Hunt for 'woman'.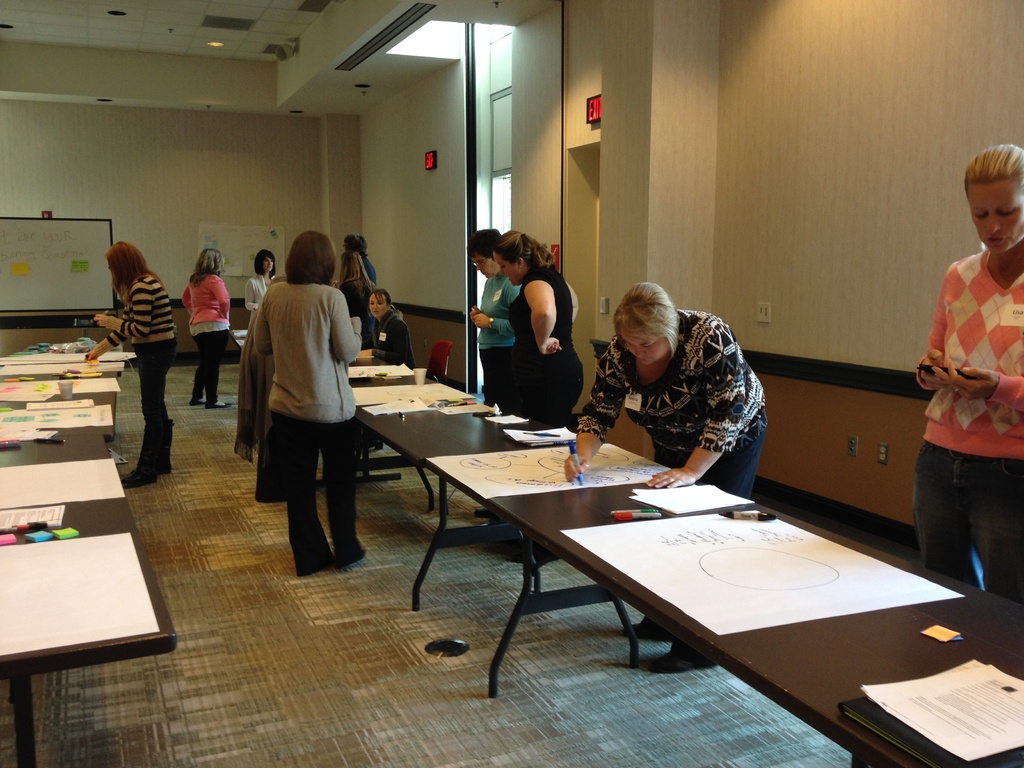
Hunted down at (492, 227, 586, 421).
